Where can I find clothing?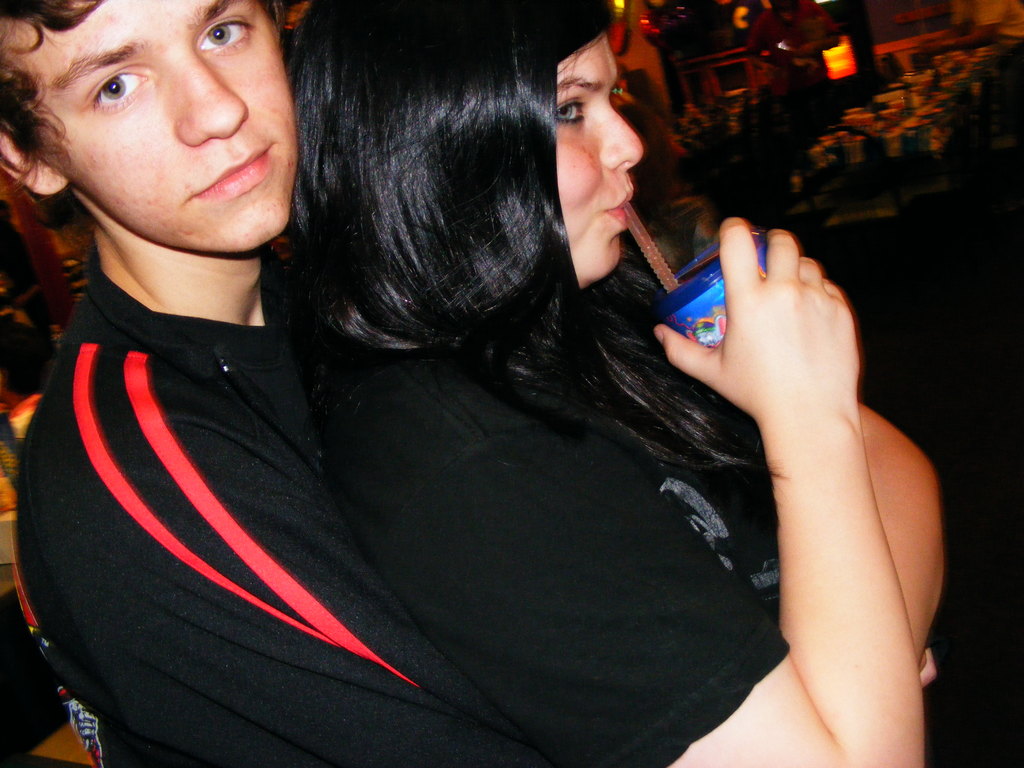
You can find it at box(325, 257, 794, 767).
